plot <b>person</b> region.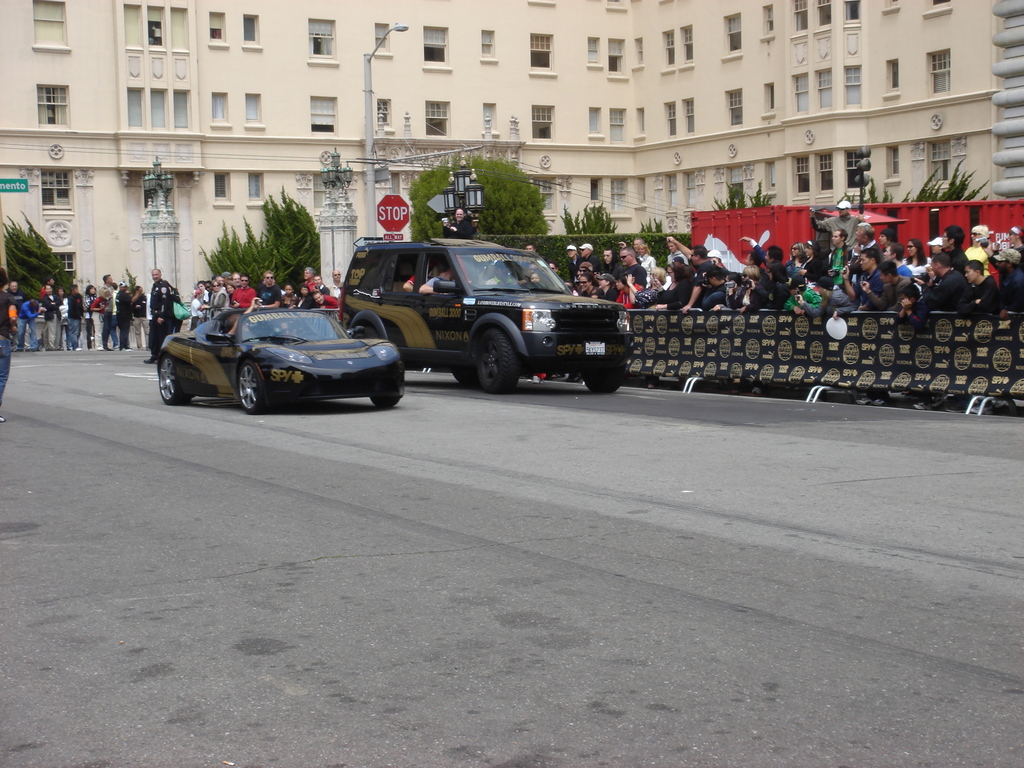
Plotted at rect(92, 287, 110, 349).
